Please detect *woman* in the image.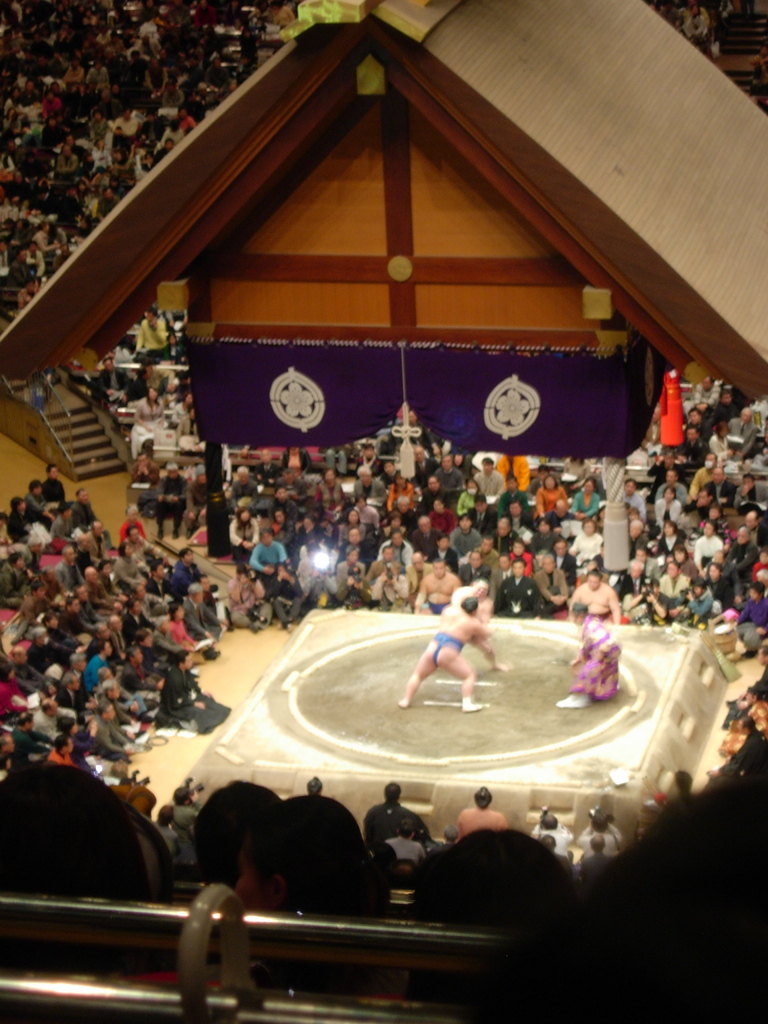
BBox(137, 388, 164, 423).
